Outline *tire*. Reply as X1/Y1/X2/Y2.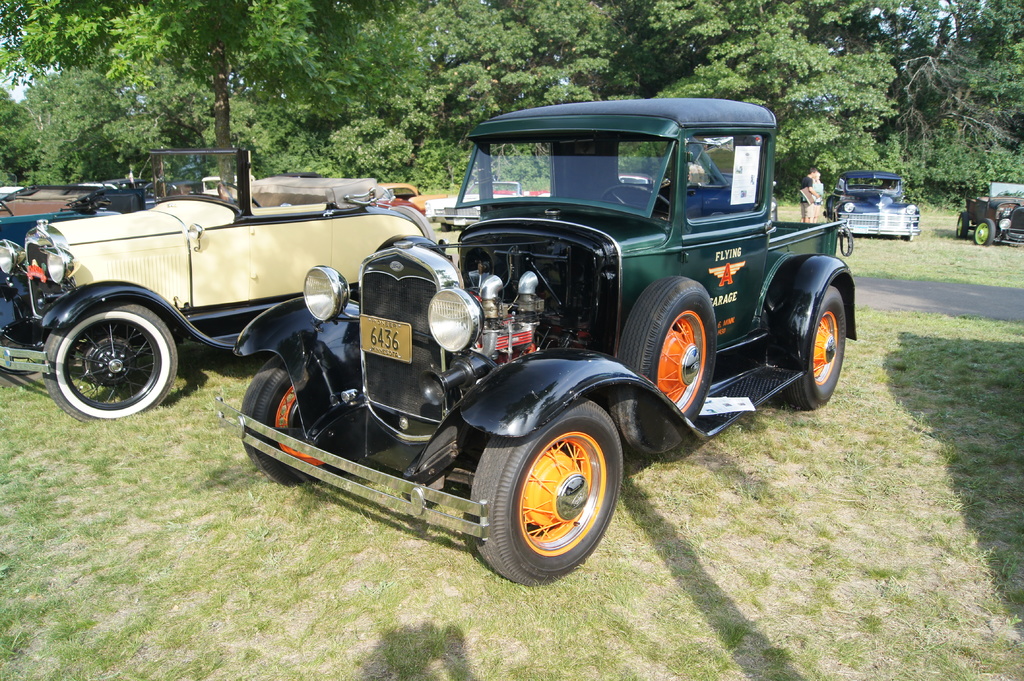
436/223/451/232.
